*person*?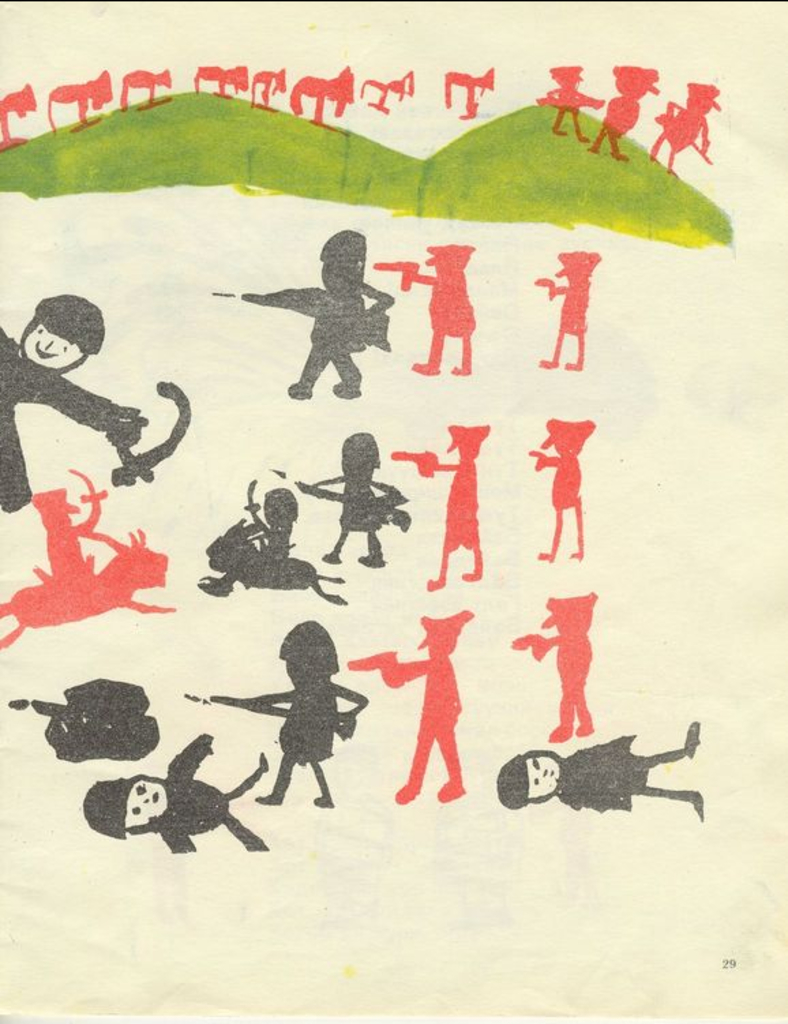
x1=365 y1=608 x2=476 y2=798
